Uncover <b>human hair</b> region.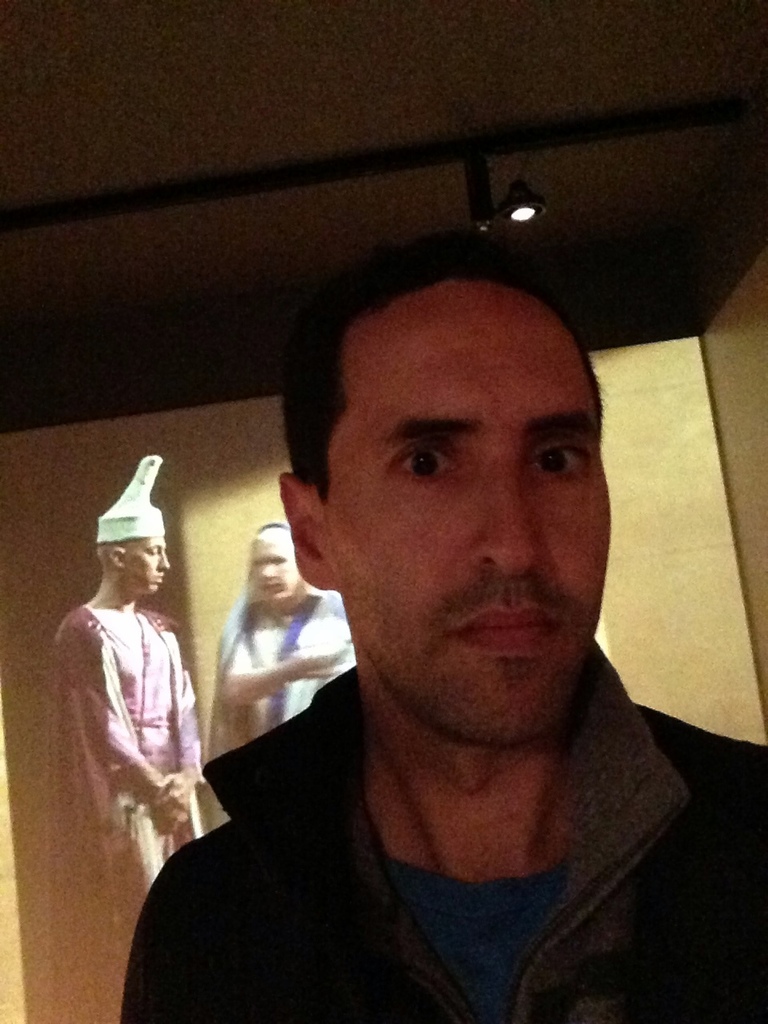
Uncovered: 261/242/615/577.
